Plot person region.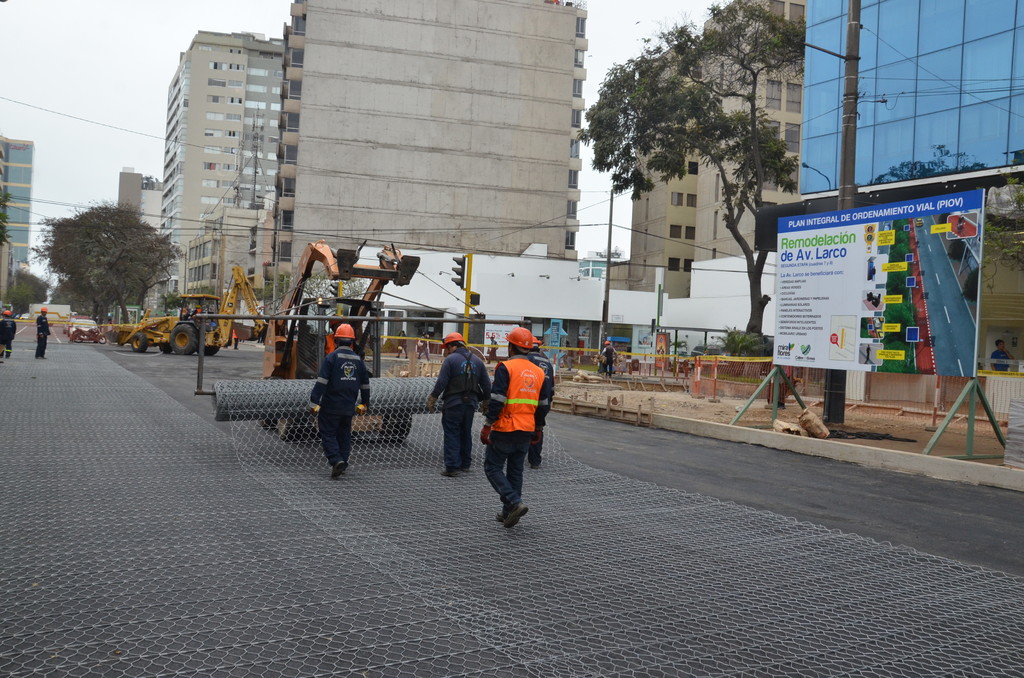
Plotted at <region>601, 339, 617, 377</region>.
